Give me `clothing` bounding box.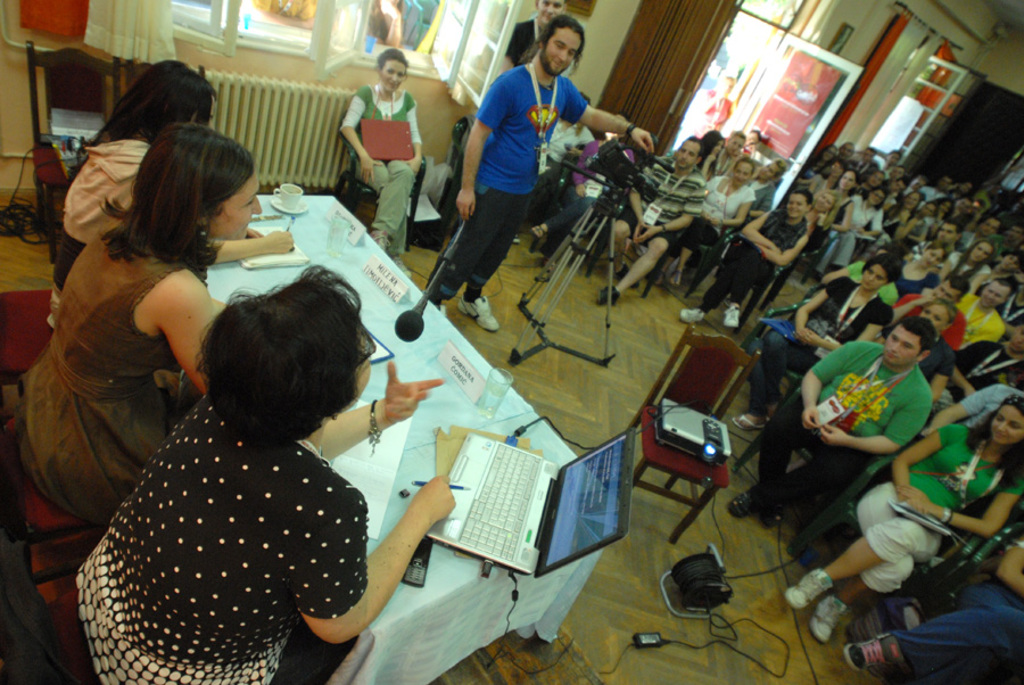
detection(900, 253, 940, 296).
